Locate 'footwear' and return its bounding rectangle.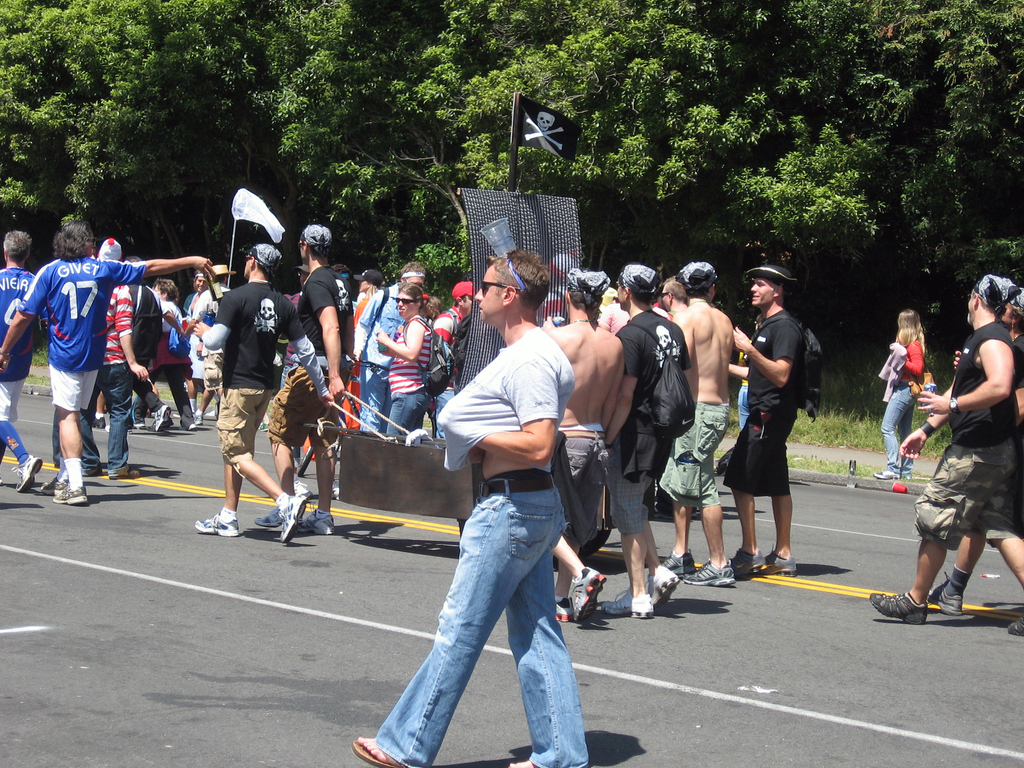
box=[927, 575, 964, 616].
